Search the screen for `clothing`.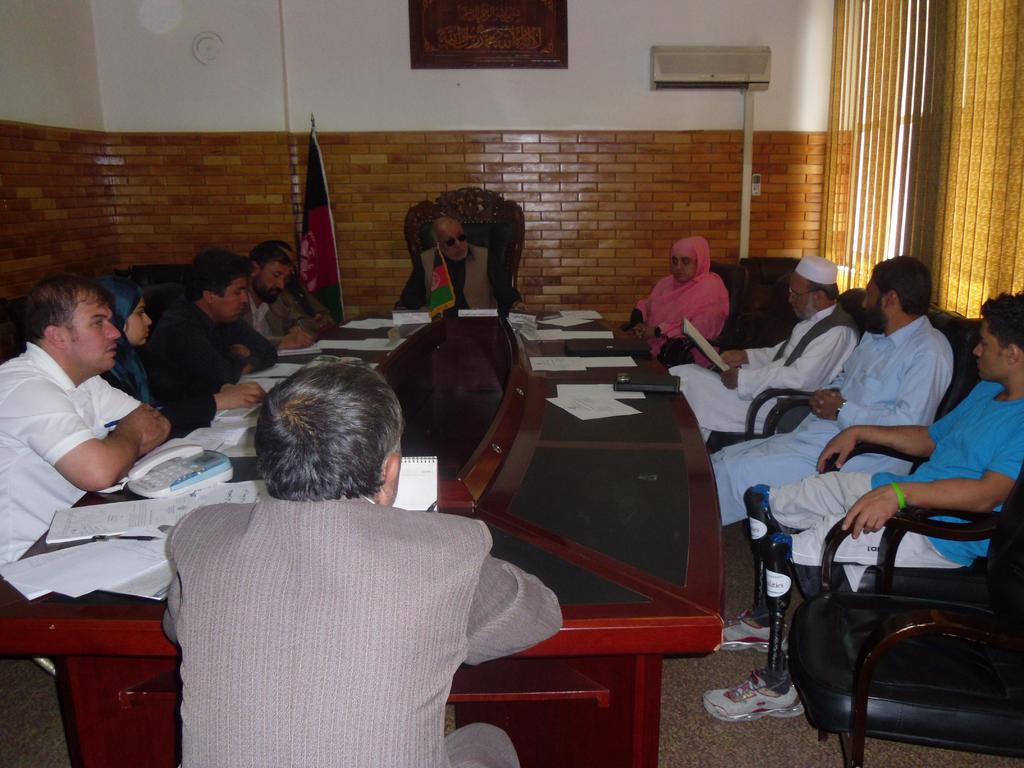
Found at x1=715, y1=314, x2=953, y2=522.
